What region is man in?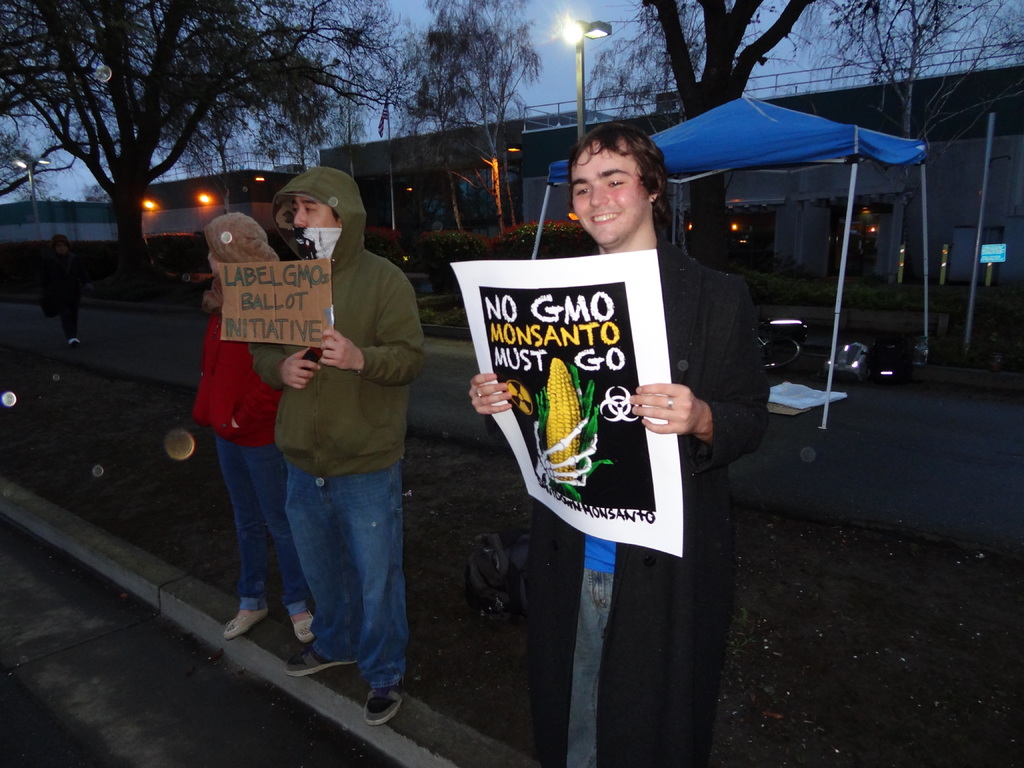
<bbox>467, 118, 771, 767</bbox>.
